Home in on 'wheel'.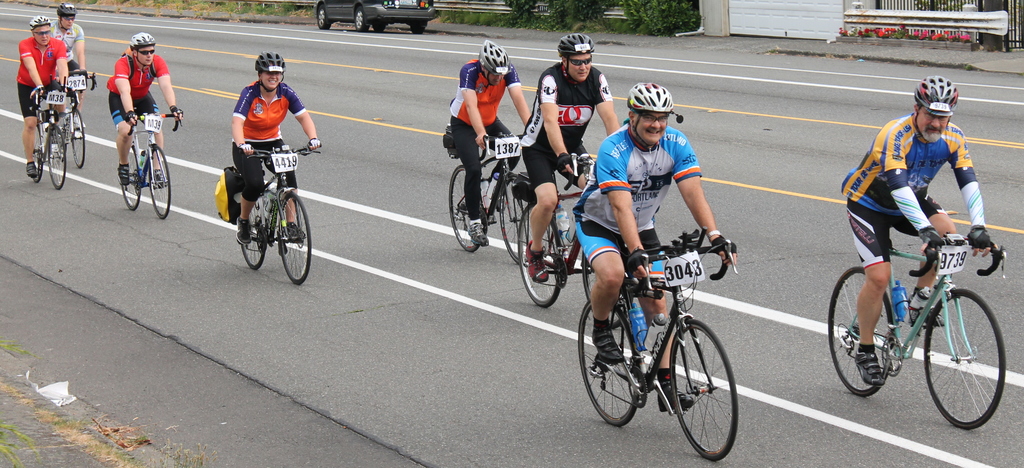
Homed in at 276 184 322 284.
